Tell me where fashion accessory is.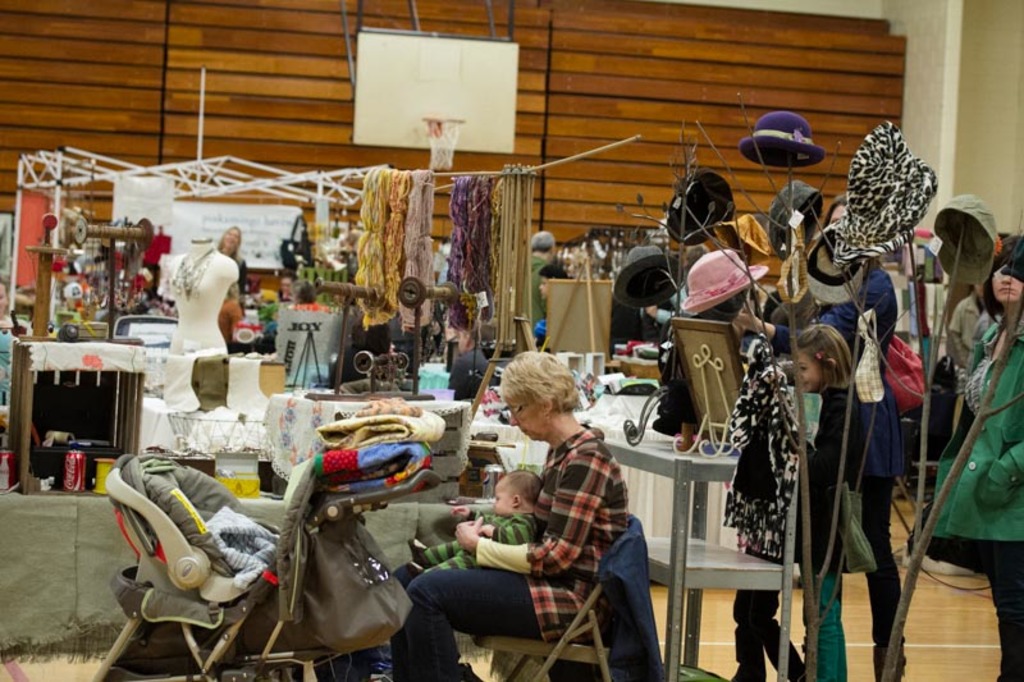
fashion accessory is at region(709, 207, 772, 269).
